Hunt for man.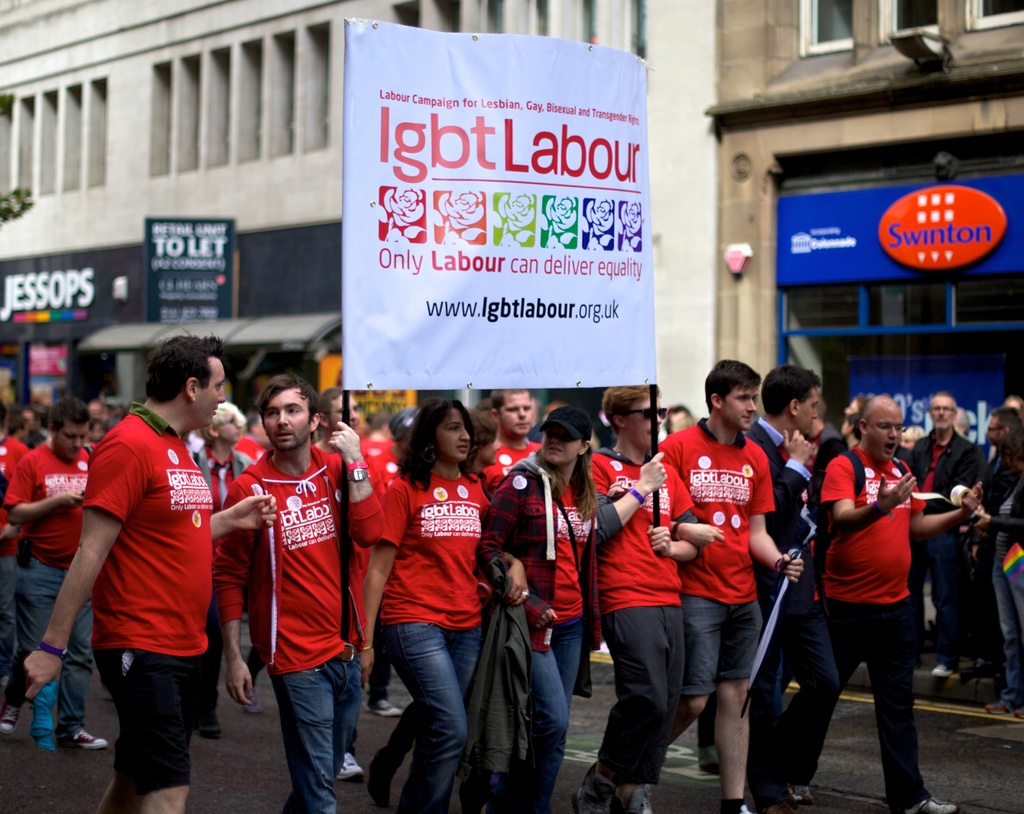
Hunted down at [left=0, top=395, right=120, bottom=753].
